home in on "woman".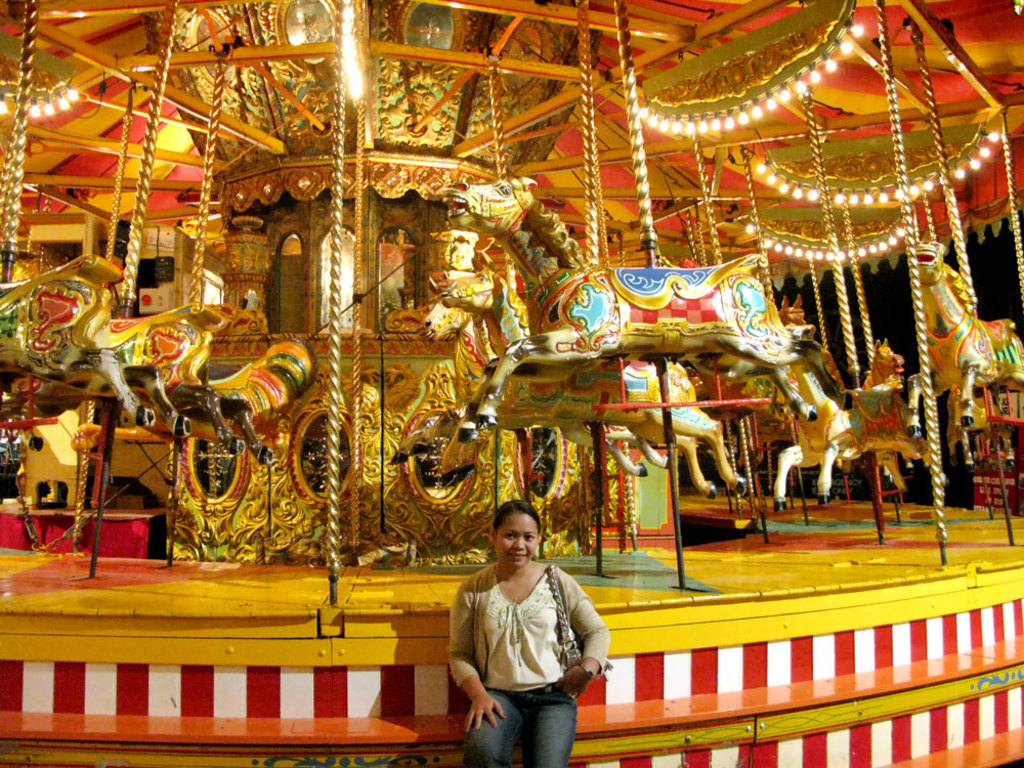
Homed in at detection(437, 512, 603, 752).
